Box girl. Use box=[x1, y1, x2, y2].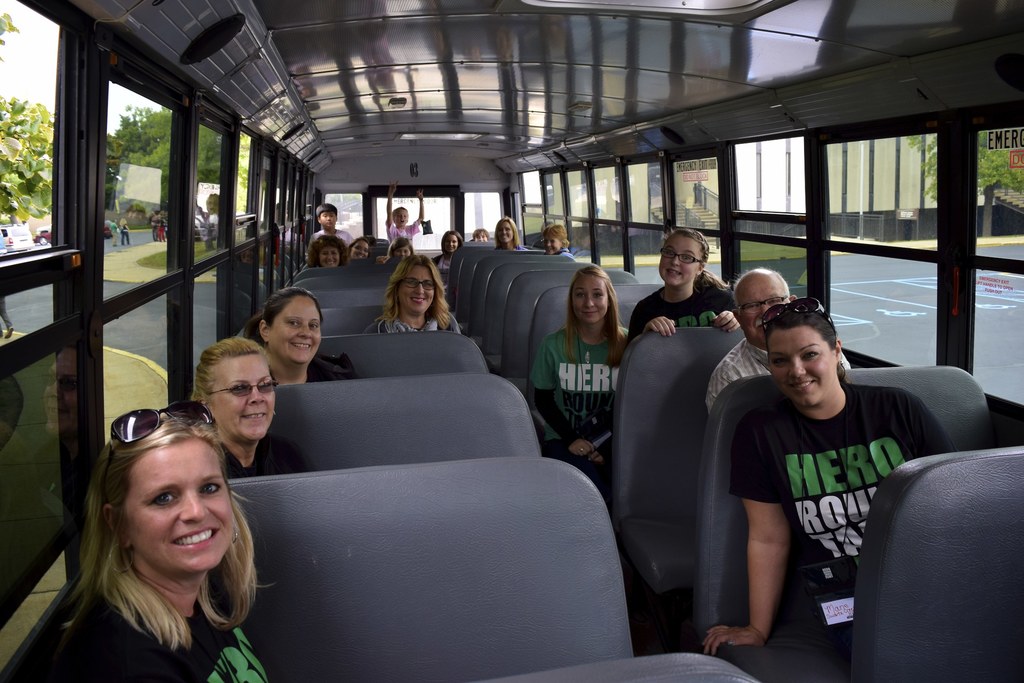
box=[690, 292, 964, 658].
